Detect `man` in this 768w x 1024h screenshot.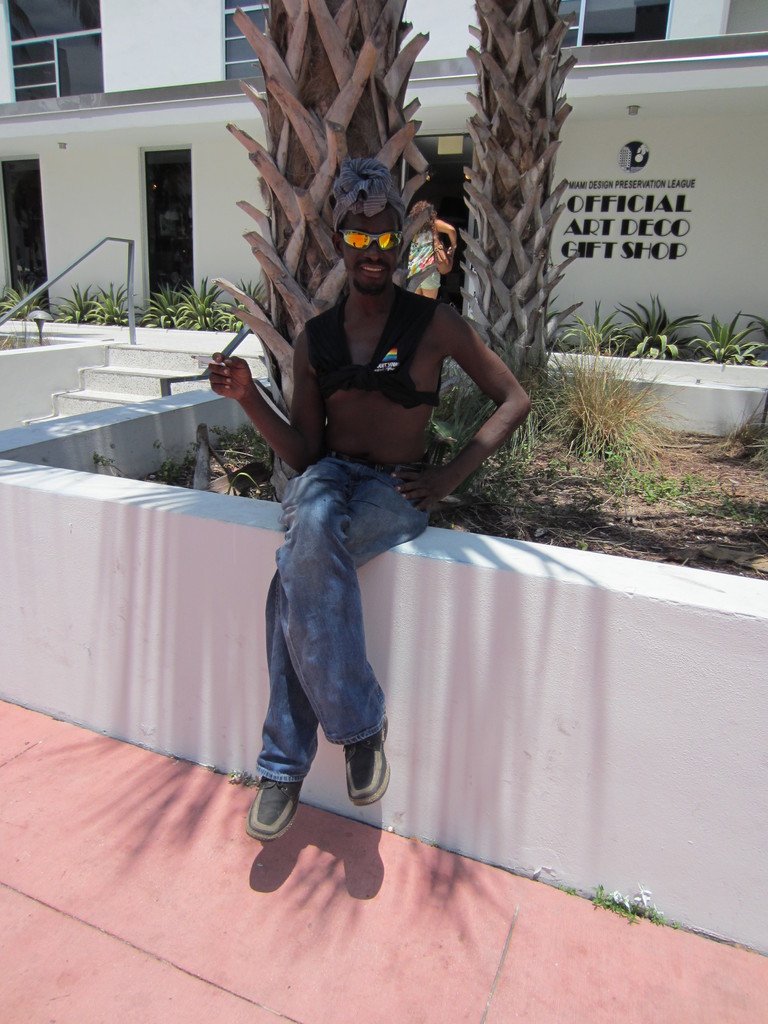
Detection: Rect(214, 197, 492, 848).
